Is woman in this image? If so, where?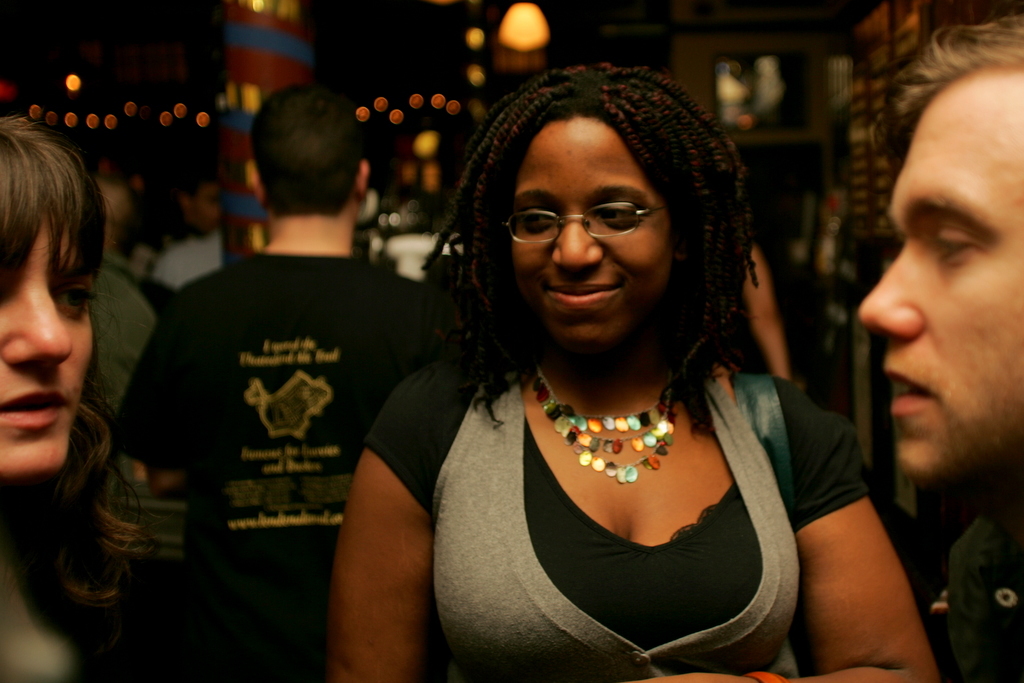
Yes, at [346,71,905,669].
